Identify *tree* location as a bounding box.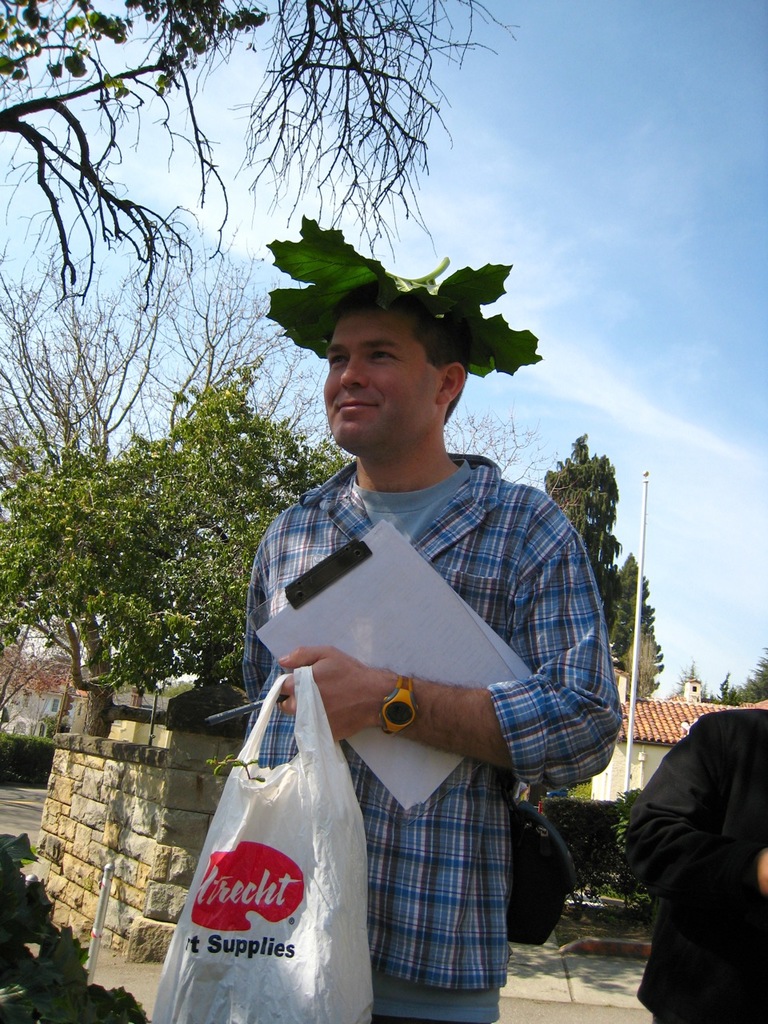
[0,362,352,742].
